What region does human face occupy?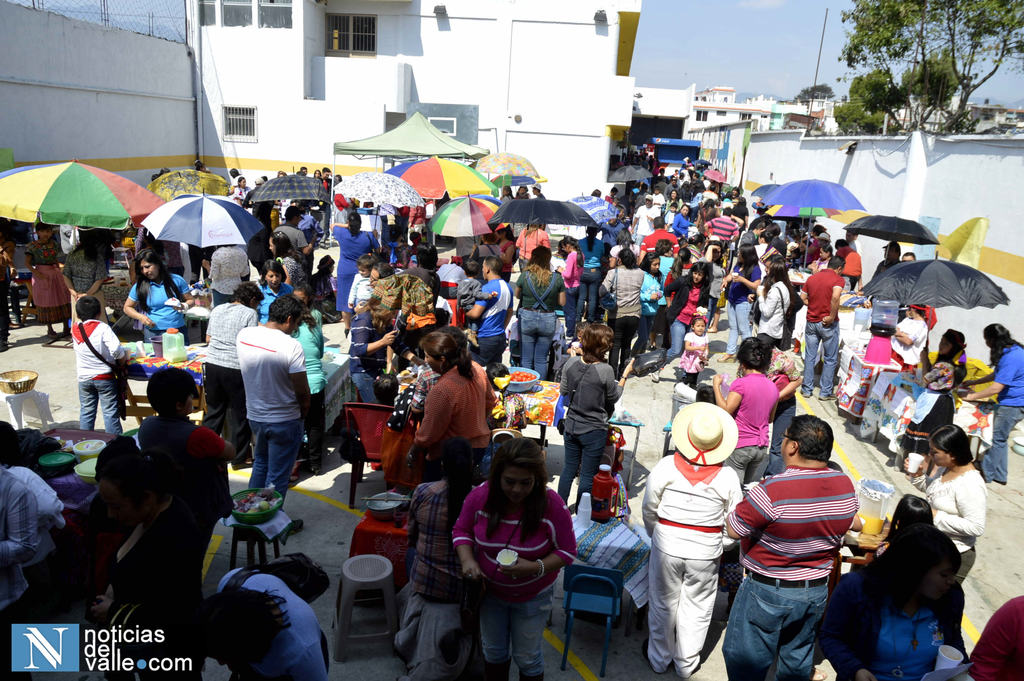
BBox(692, 320, 706, 334).
